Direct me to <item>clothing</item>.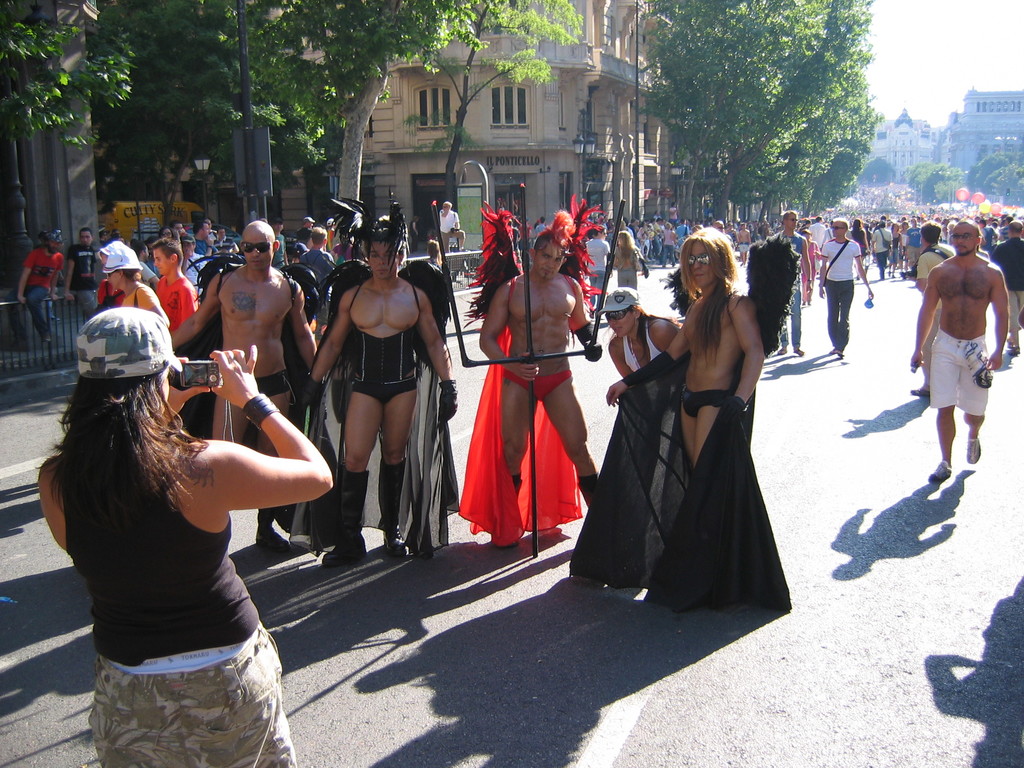
Direction: select_region(298, 230, 315, 245).
